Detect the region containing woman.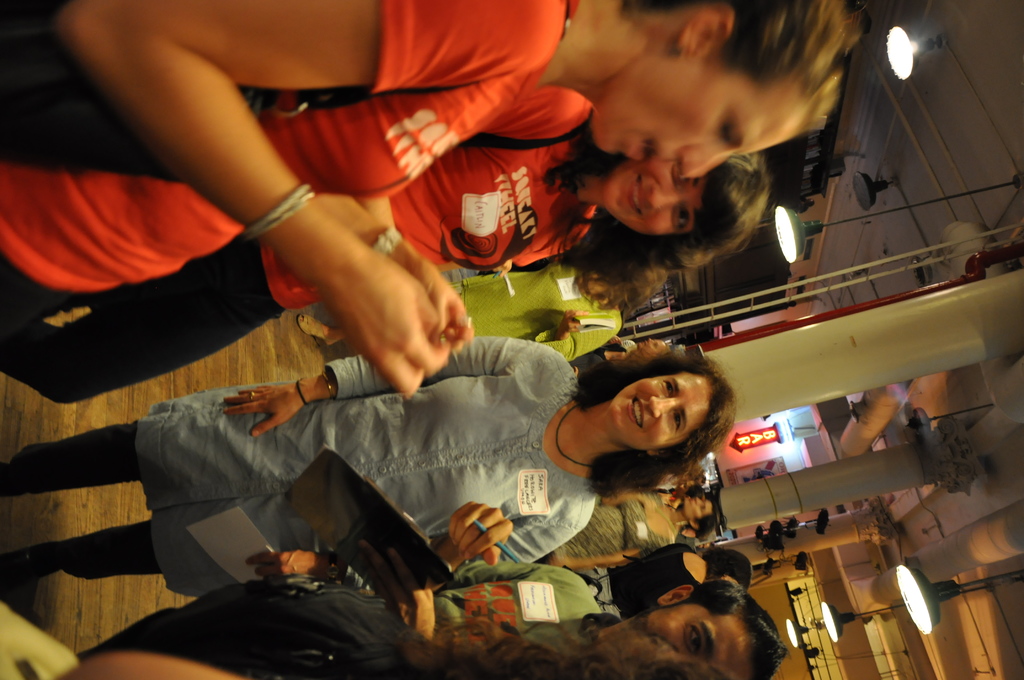
(578,340,675,370).
